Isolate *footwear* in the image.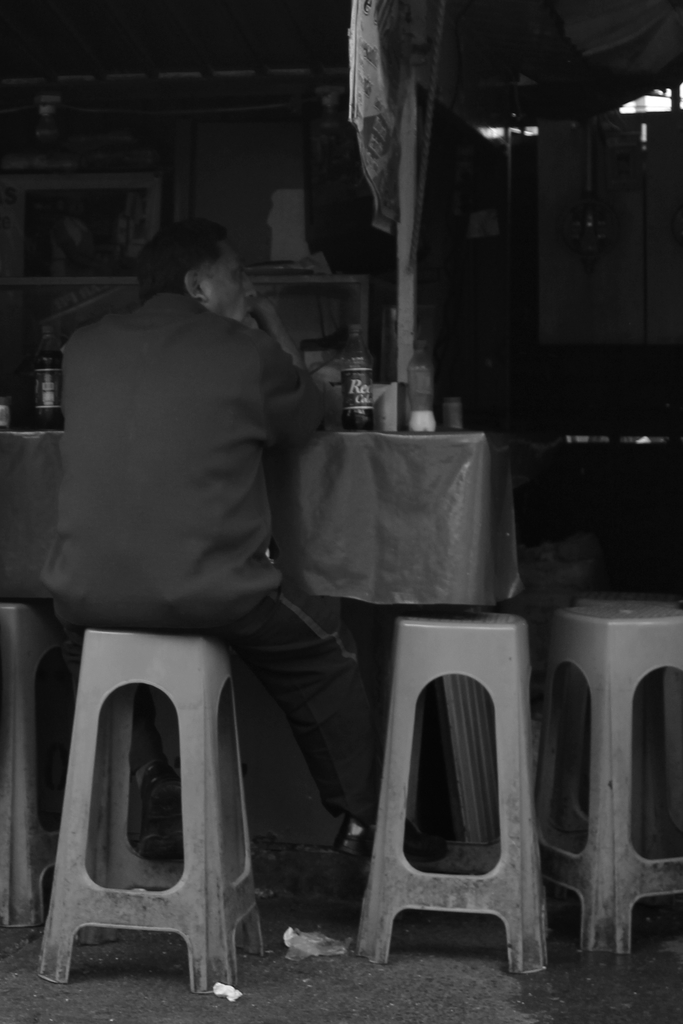
Isolated region: box=[340, 817, 455, 860].
